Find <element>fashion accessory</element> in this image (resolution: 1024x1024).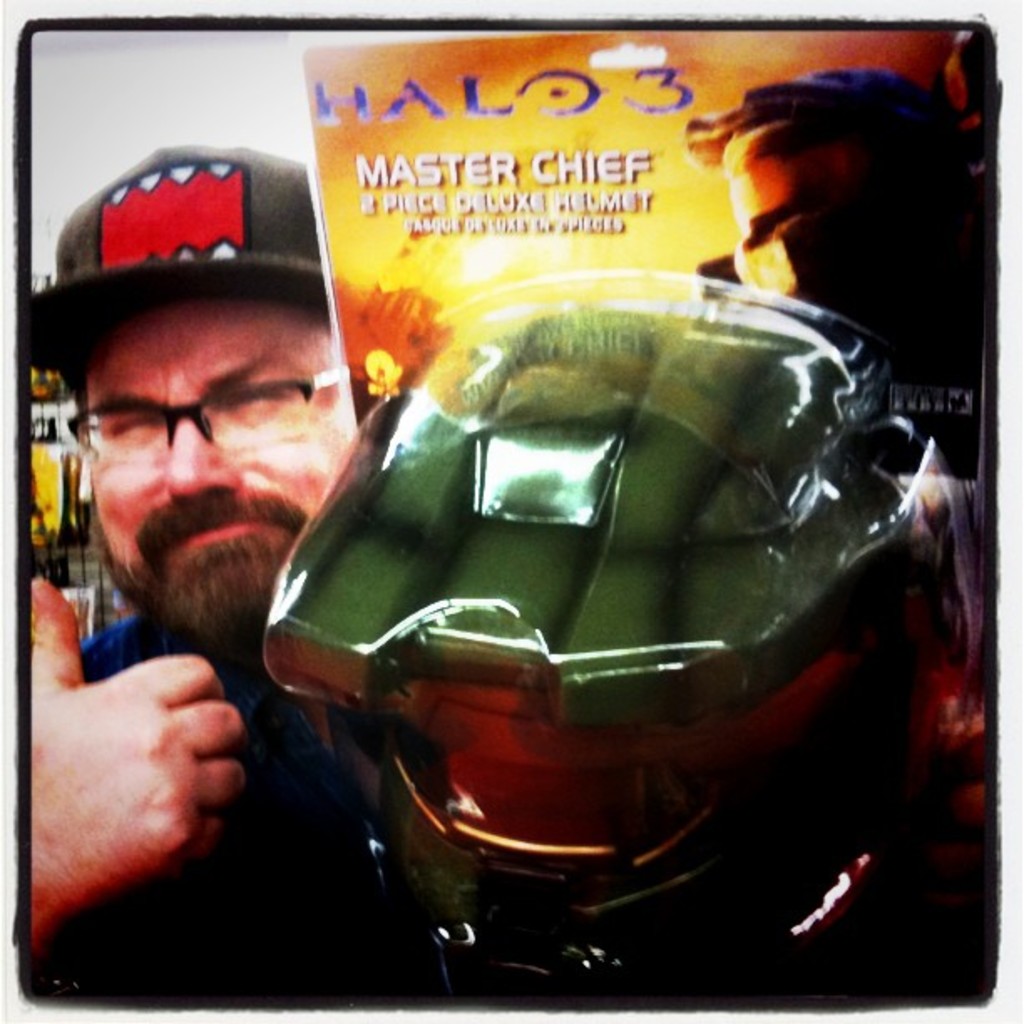
detection(64, 360, 348, 467).
